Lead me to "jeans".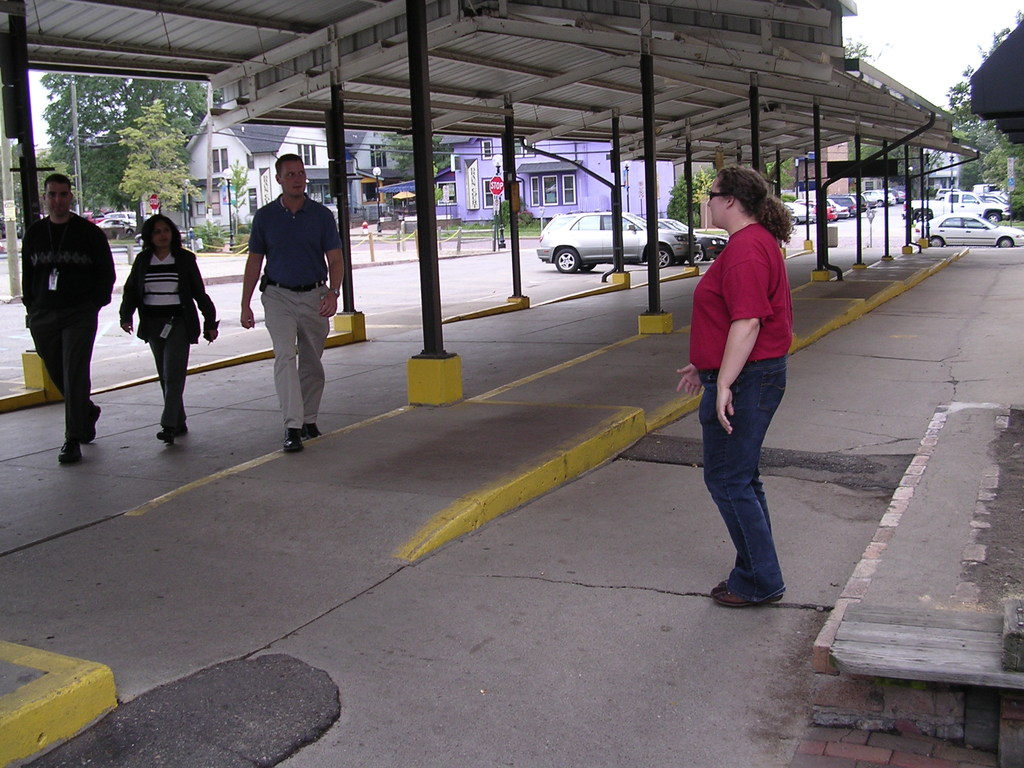
Lead to <region>698, 346, 799, 614</region>.
